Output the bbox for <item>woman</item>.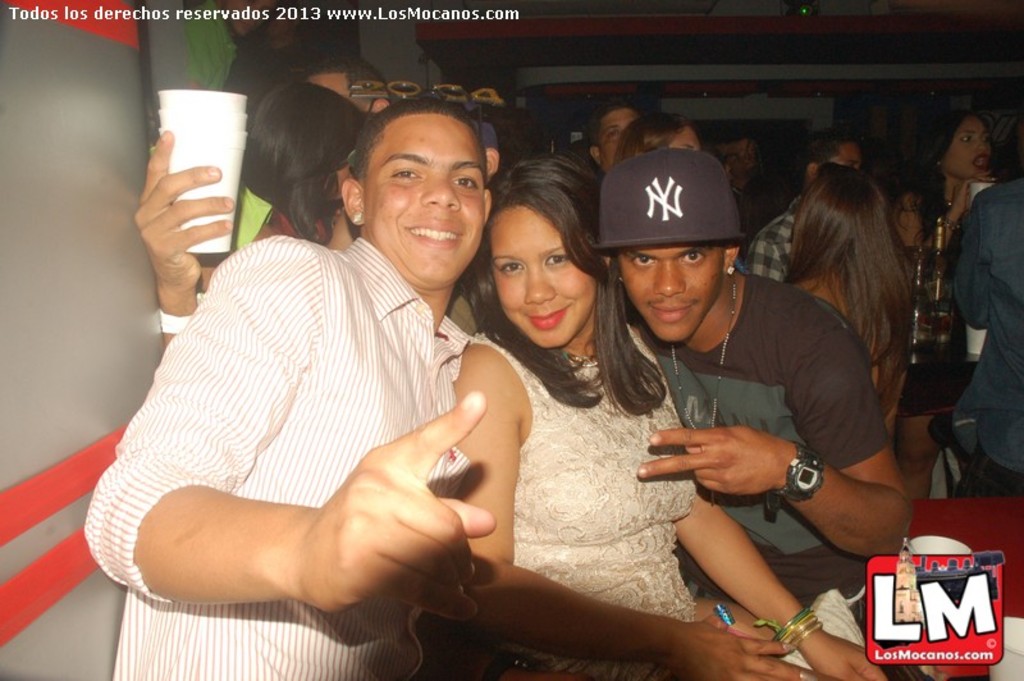
l=616, t=111, r=708, b=173.
